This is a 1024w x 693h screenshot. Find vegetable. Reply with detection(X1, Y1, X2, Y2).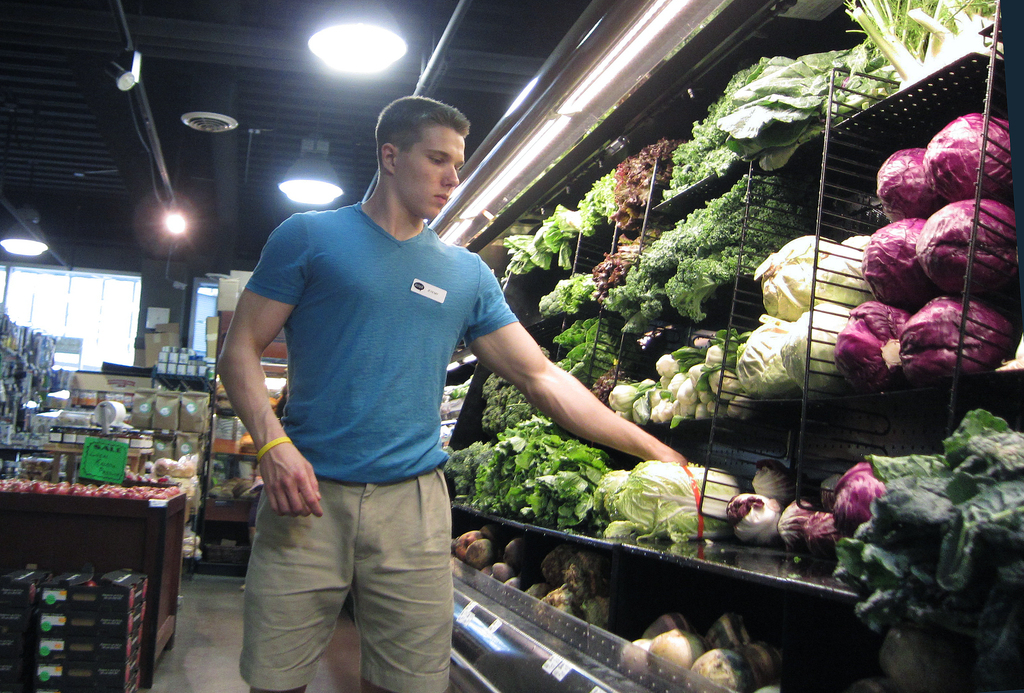
detection(740, 453, 799, 500).
